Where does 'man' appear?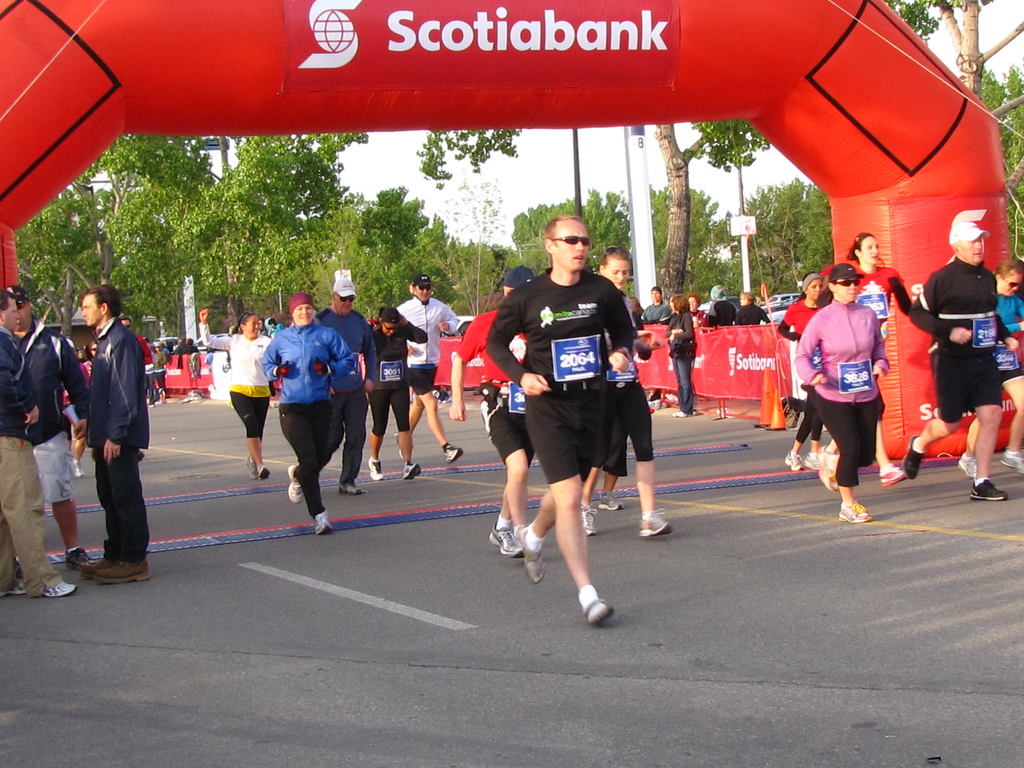
Appears at 396, 273, 461, 462.
